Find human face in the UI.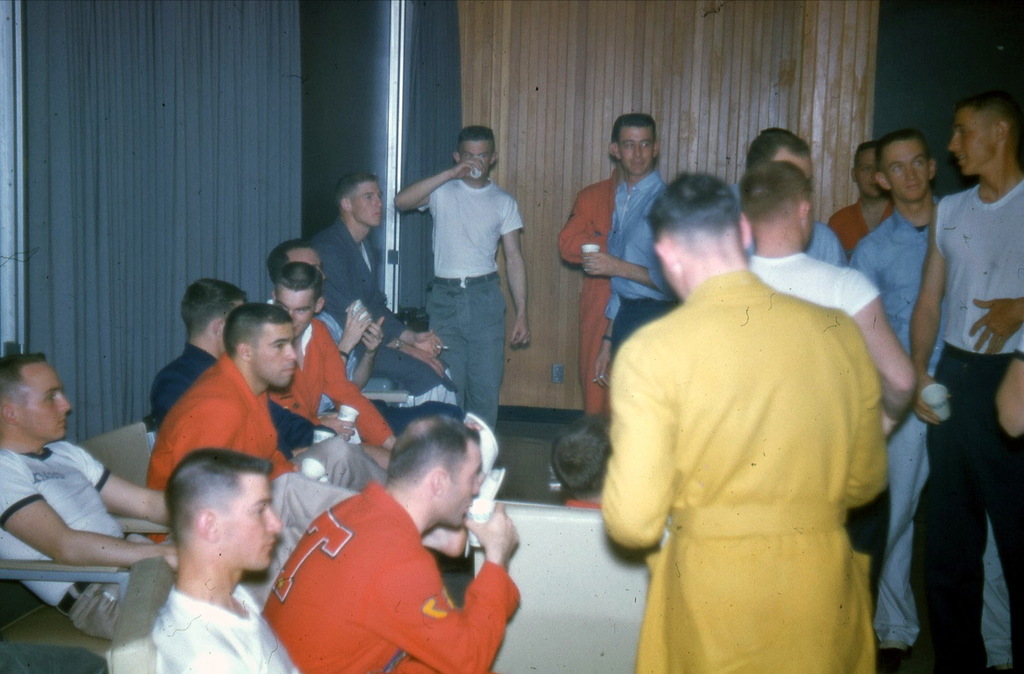
UI element at 289,251,326,278.
